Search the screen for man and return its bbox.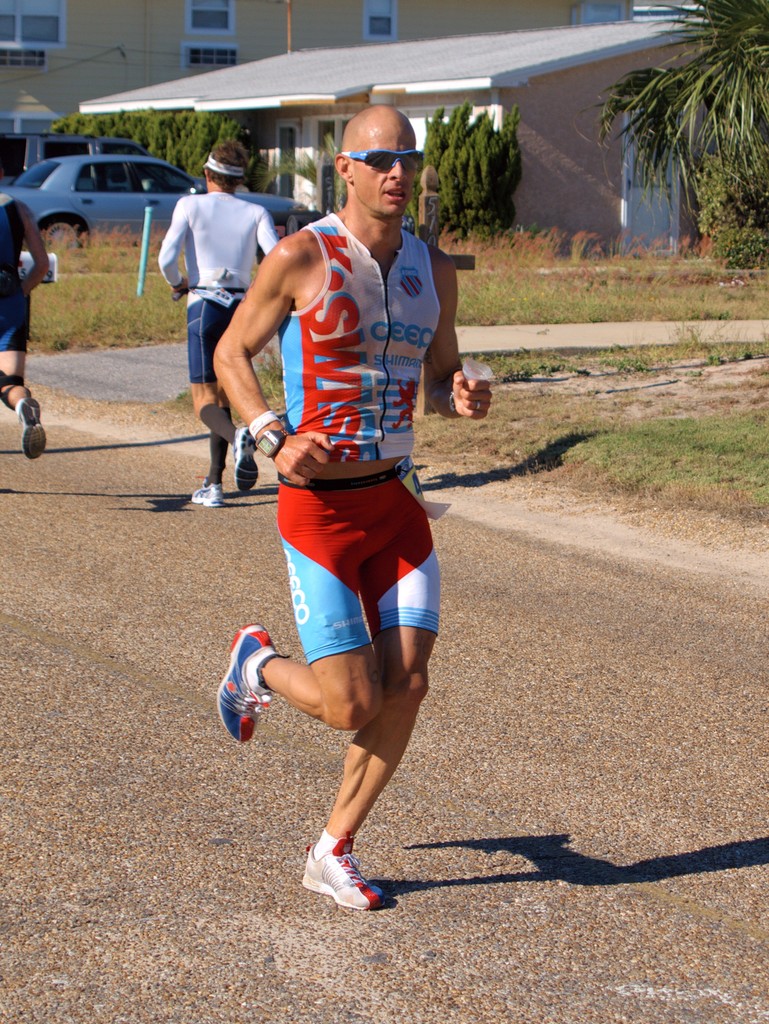
Found: [160, 144, 282, 510].
